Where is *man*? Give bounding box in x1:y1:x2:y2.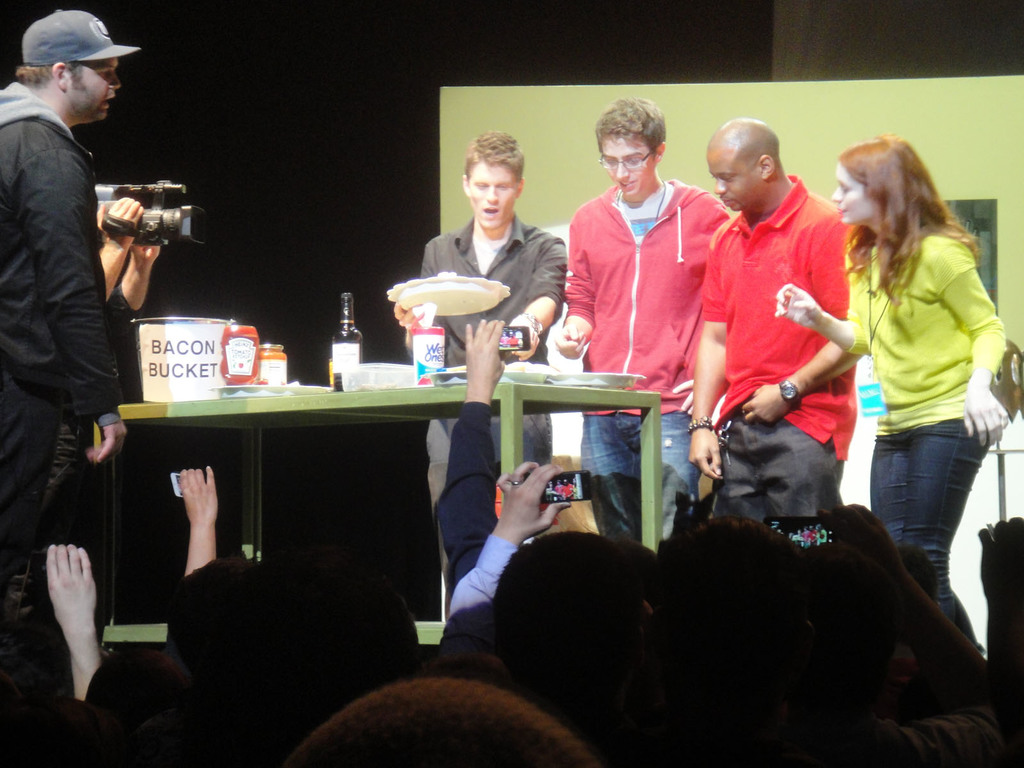
678:104:859:519.
